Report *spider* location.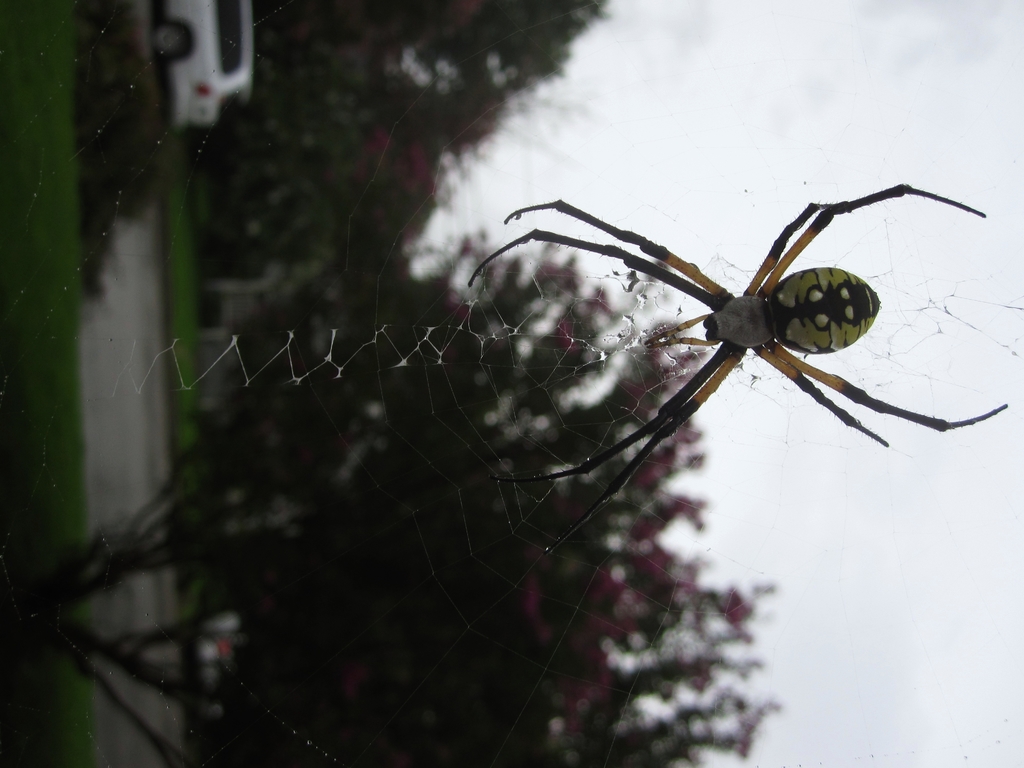
Report: box=[461, 178, 1008, 566].
